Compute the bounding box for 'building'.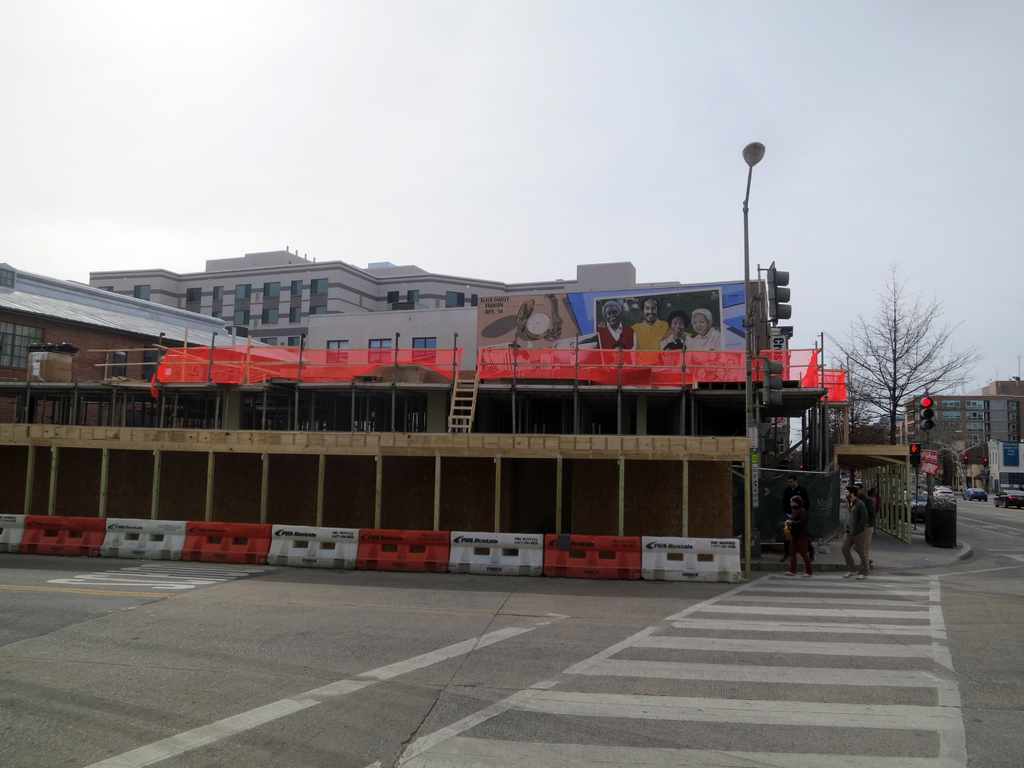
[left=910, top=378, right=1023, bottom=447].
